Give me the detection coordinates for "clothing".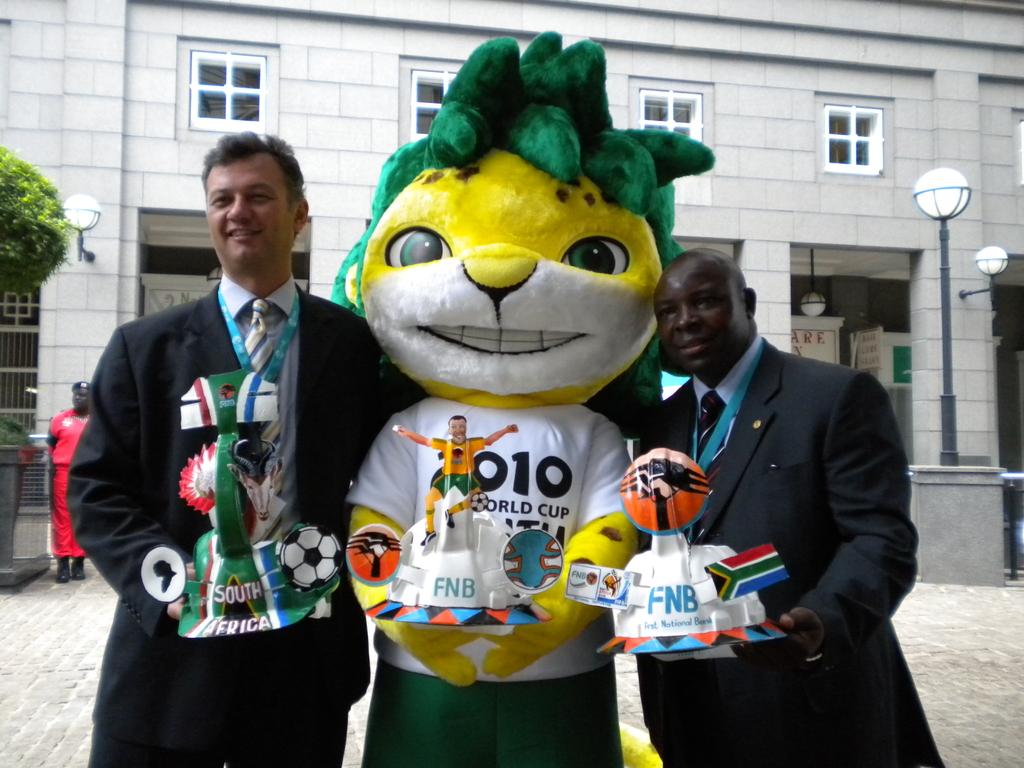
x1=350, y1=394, x2=632, y2=680.
